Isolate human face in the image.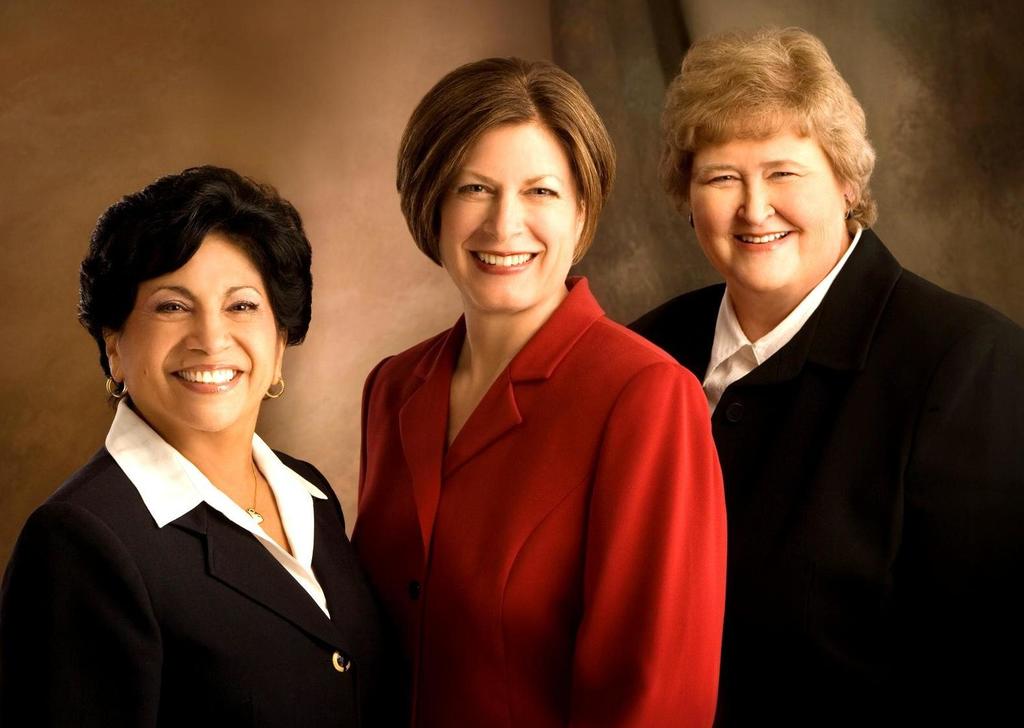
Isolated region: bbox(439, 112, 588, 309).
